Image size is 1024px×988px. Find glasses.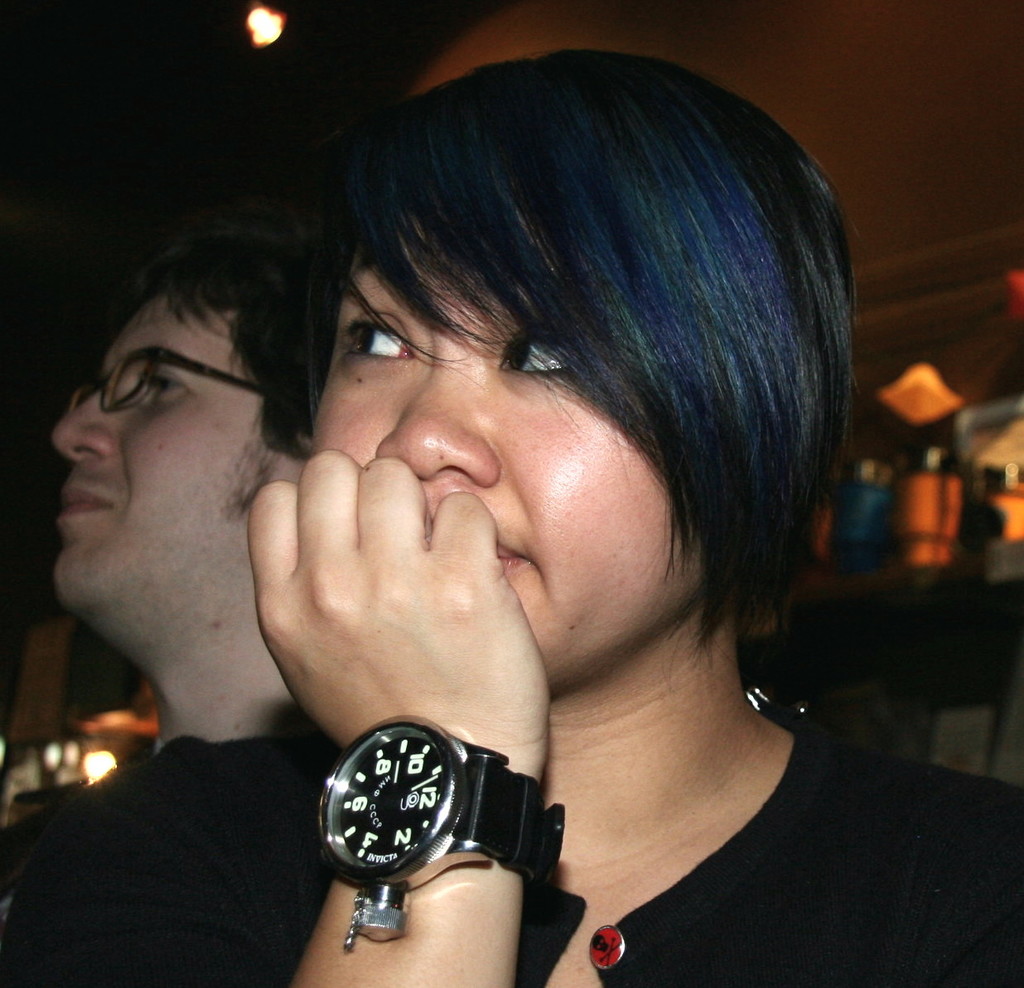
[left=70, top=342, right=261, bottom=412].
